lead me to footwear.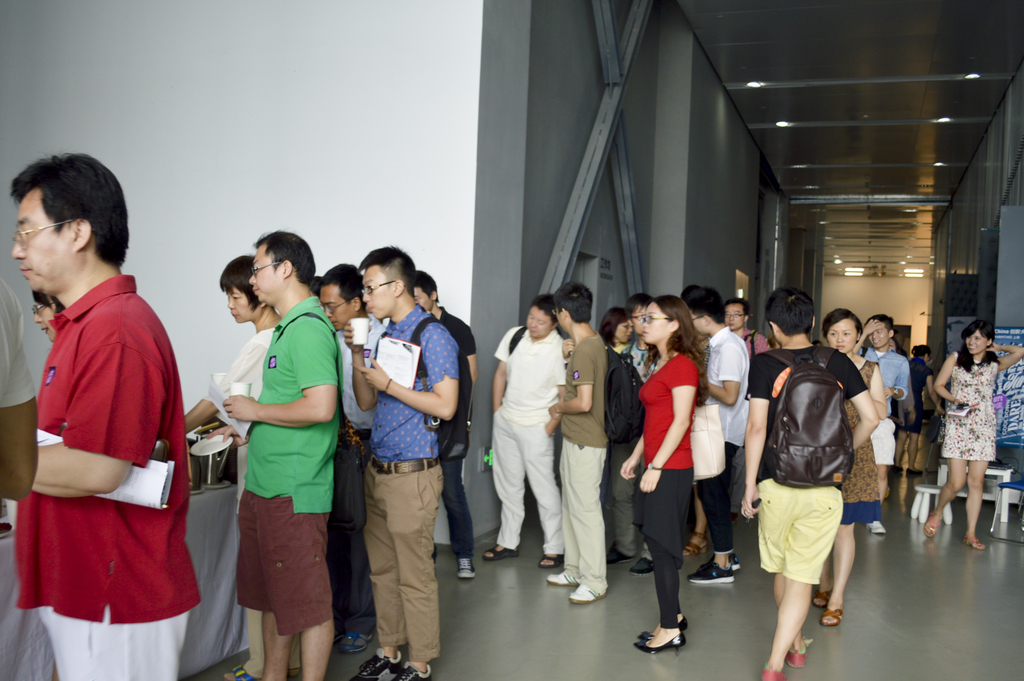
Lead to select_region(678, 529, 708, 561).
